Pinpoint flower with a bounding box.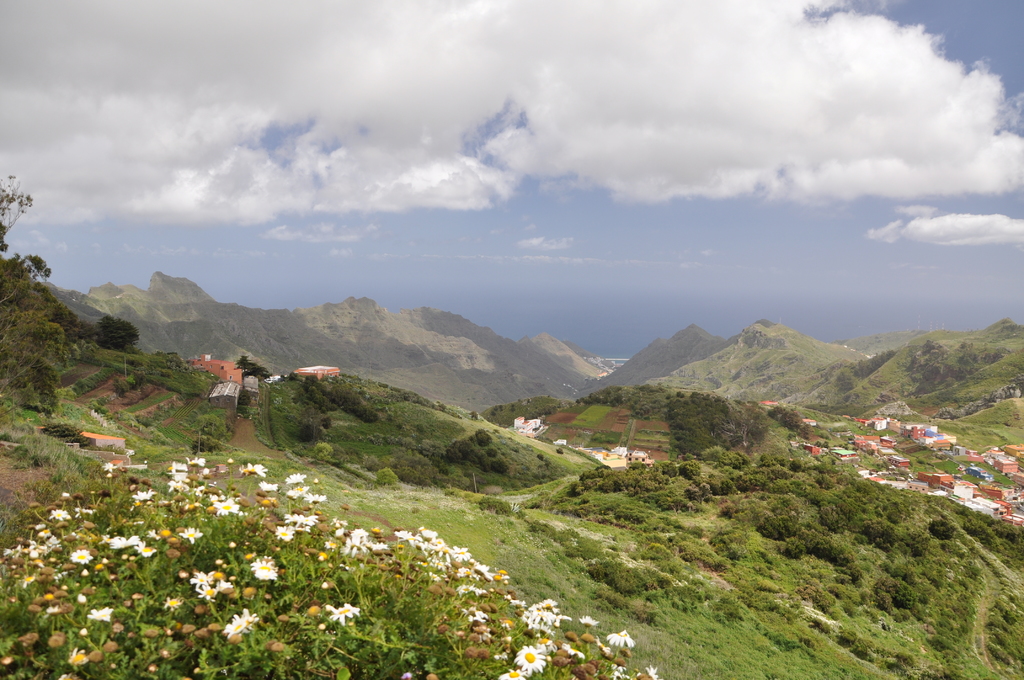
[325, 603, 359, 626].
